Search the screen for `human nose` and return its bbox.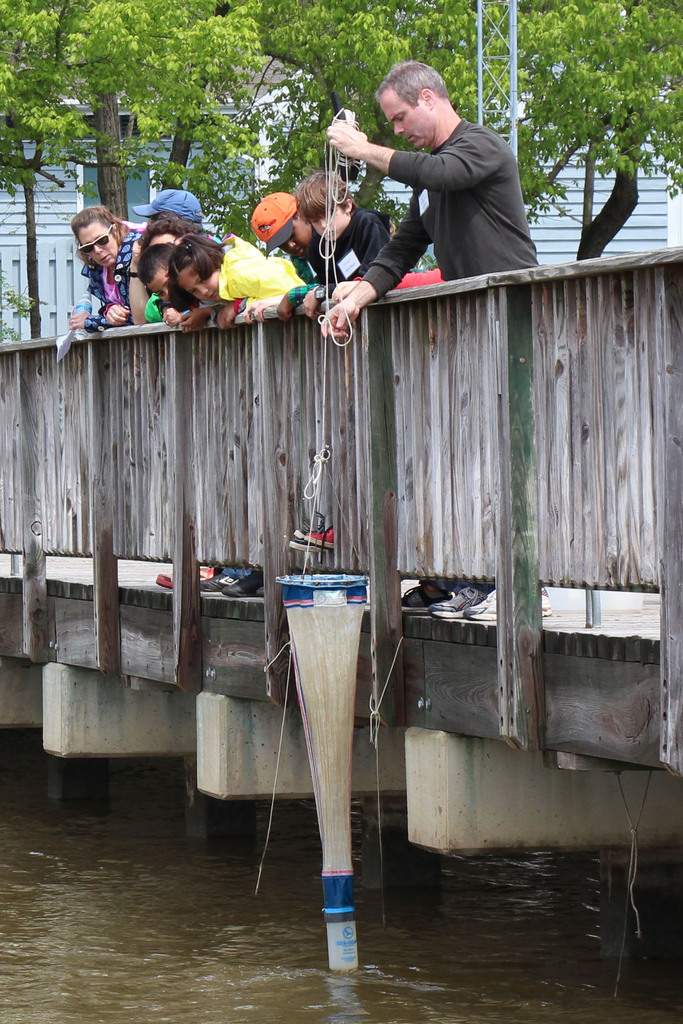
Found: (192,285,210,296).
